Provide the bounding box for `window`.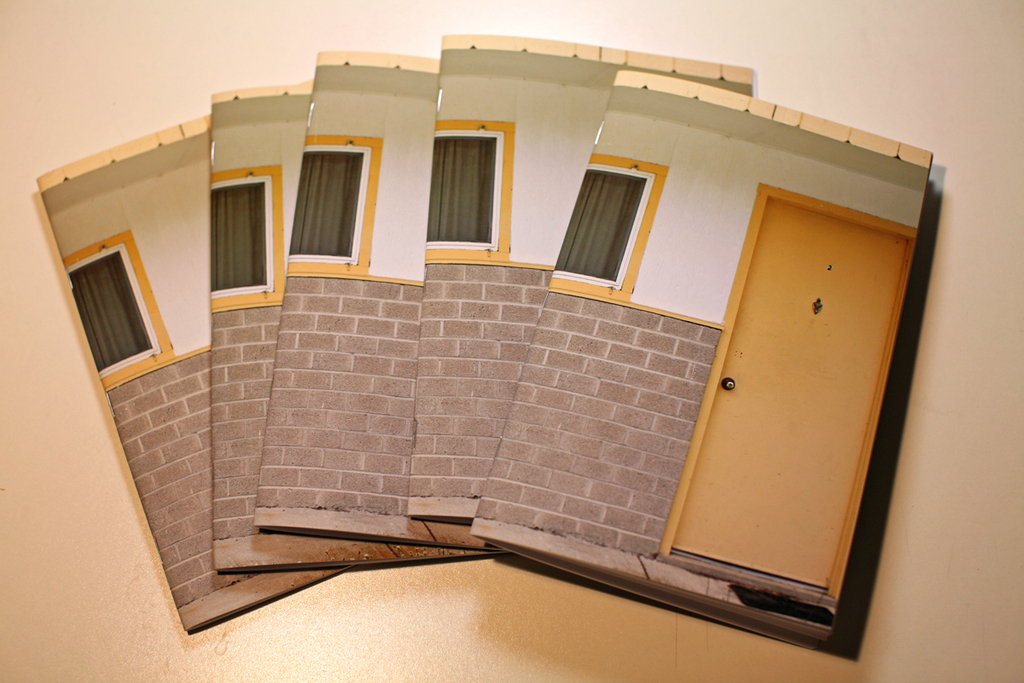
region(423, 120, 515, 262).
